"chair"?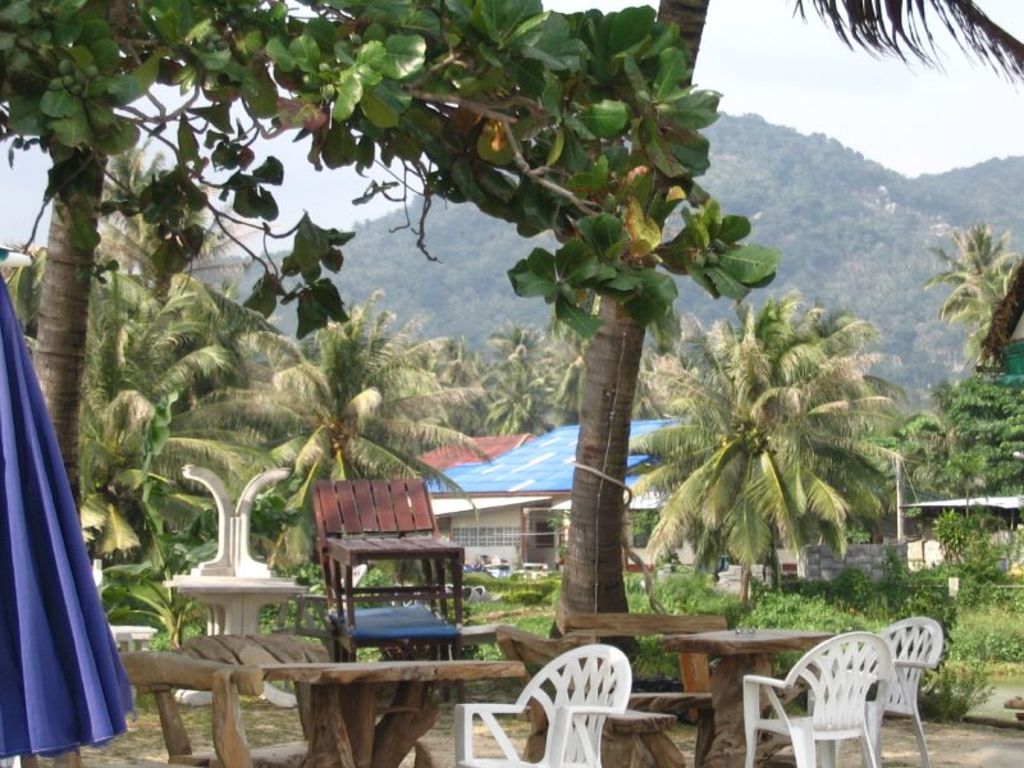
x1=744, y1=630, x2=895, y2=767
